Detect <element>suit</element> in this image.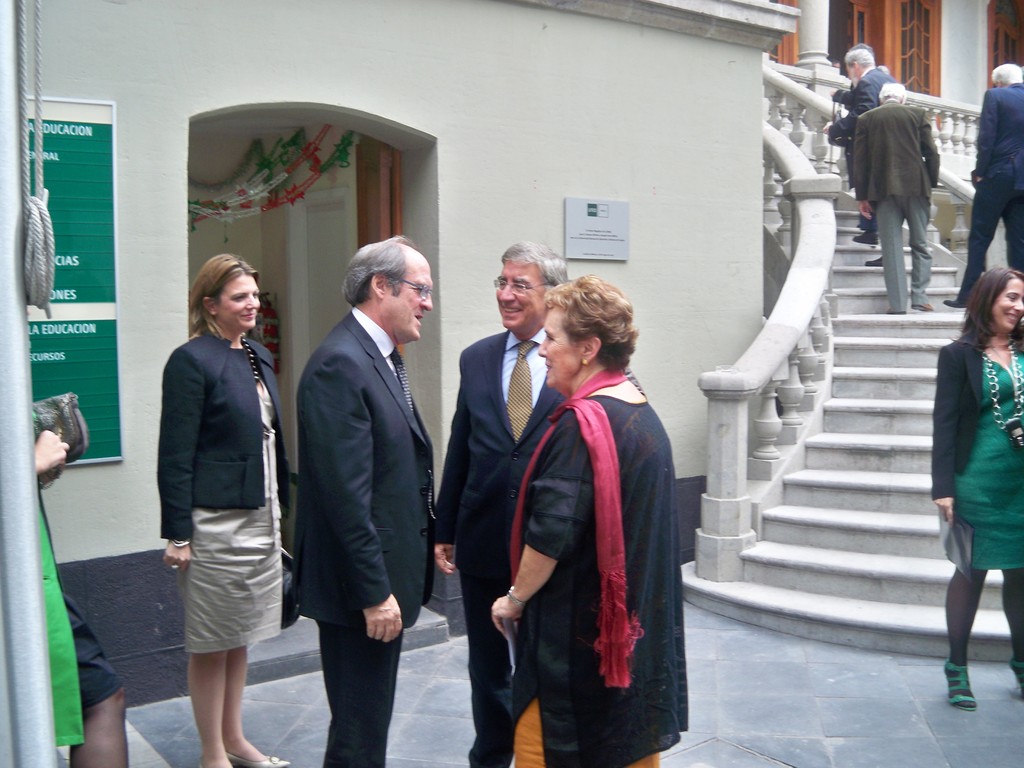
Detection: detection(957, 83, 1023, 300).
